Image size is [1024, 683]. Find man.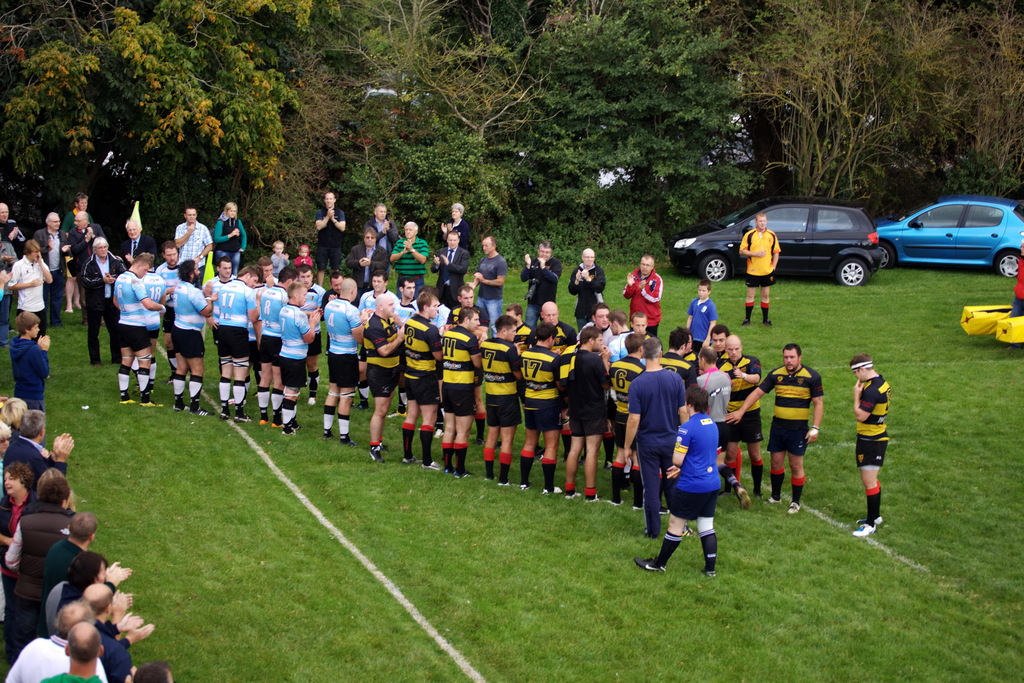
367:194:394:242.
